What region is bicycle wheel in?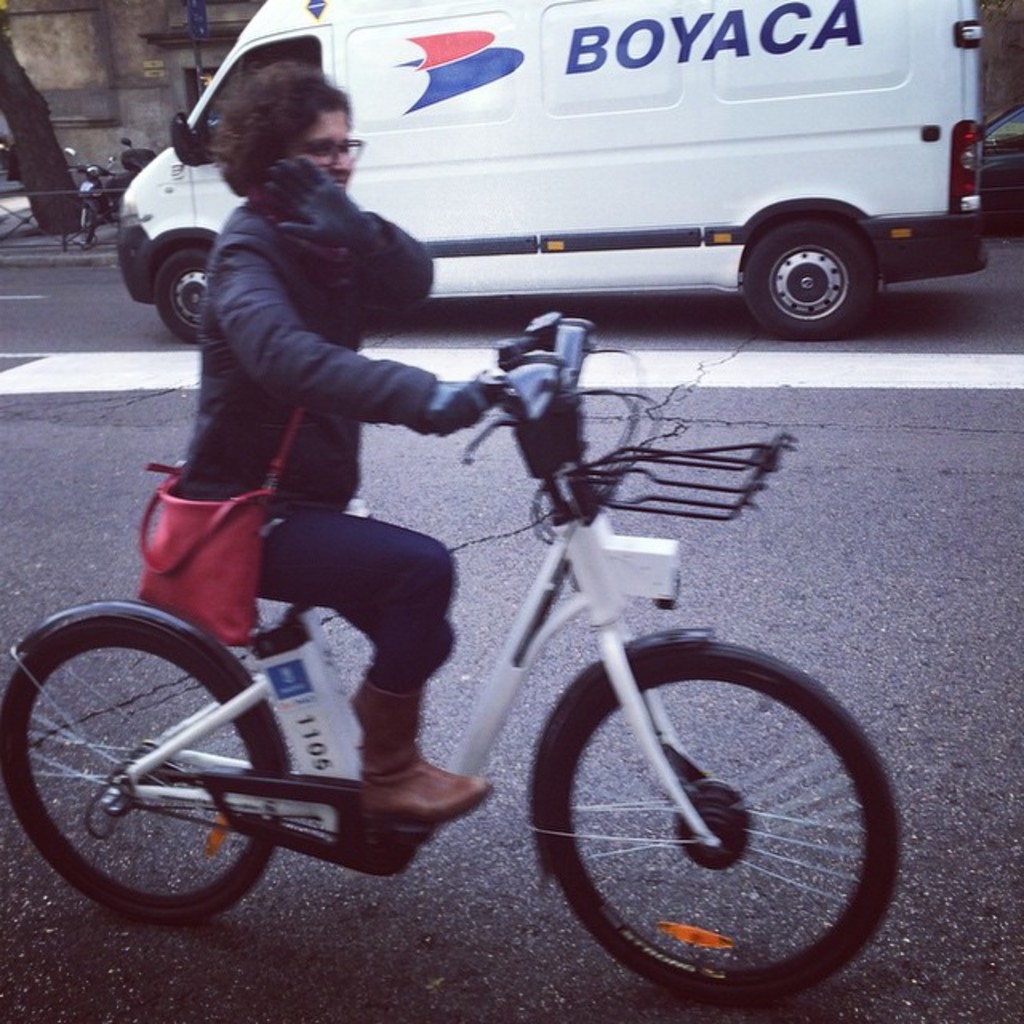
crop(0, 610, 290, 923).
